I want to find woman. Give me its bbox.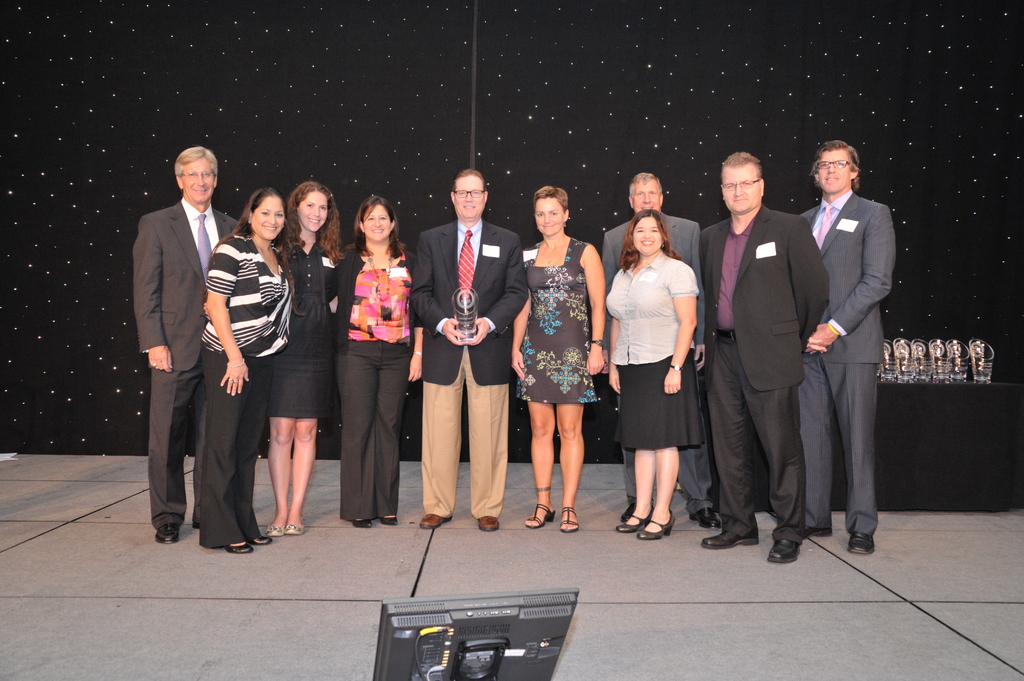
locate(194, 186, 295, 557).
